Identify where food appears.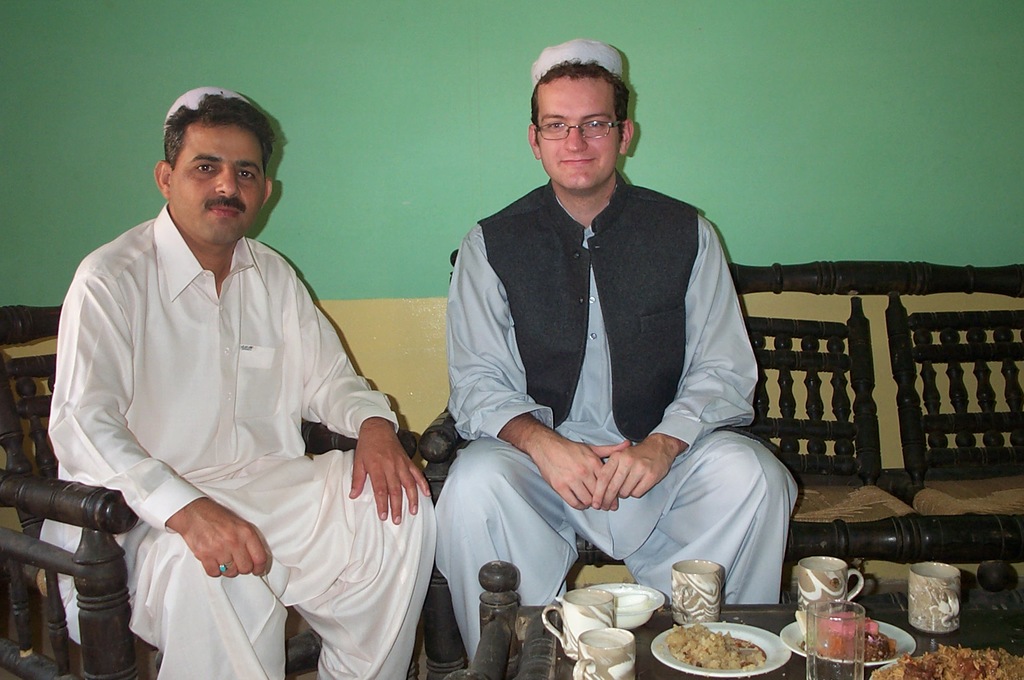
Appears at bbox=[794, 608, 897, 659].
